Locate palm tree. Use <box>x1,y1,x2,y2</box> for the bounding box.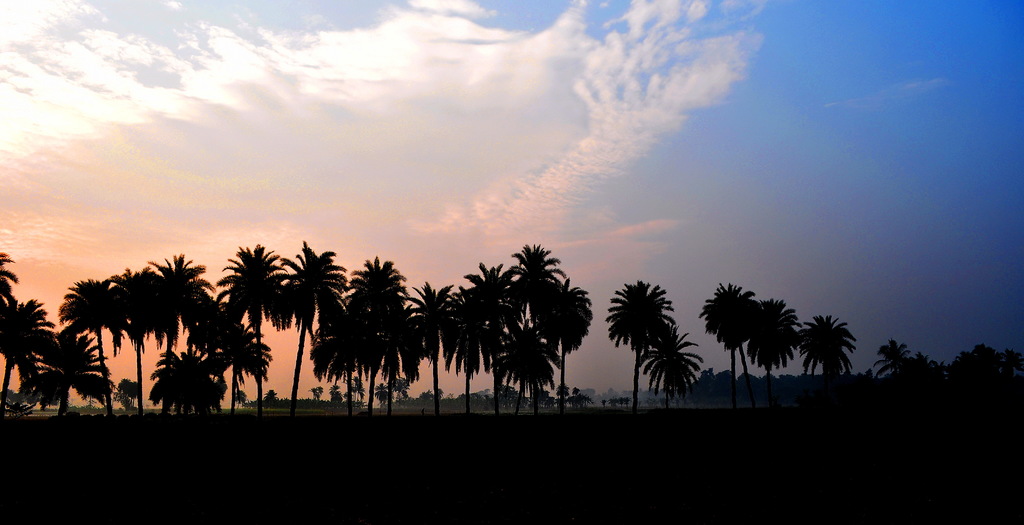
<box>404,287,460,359</box>.
